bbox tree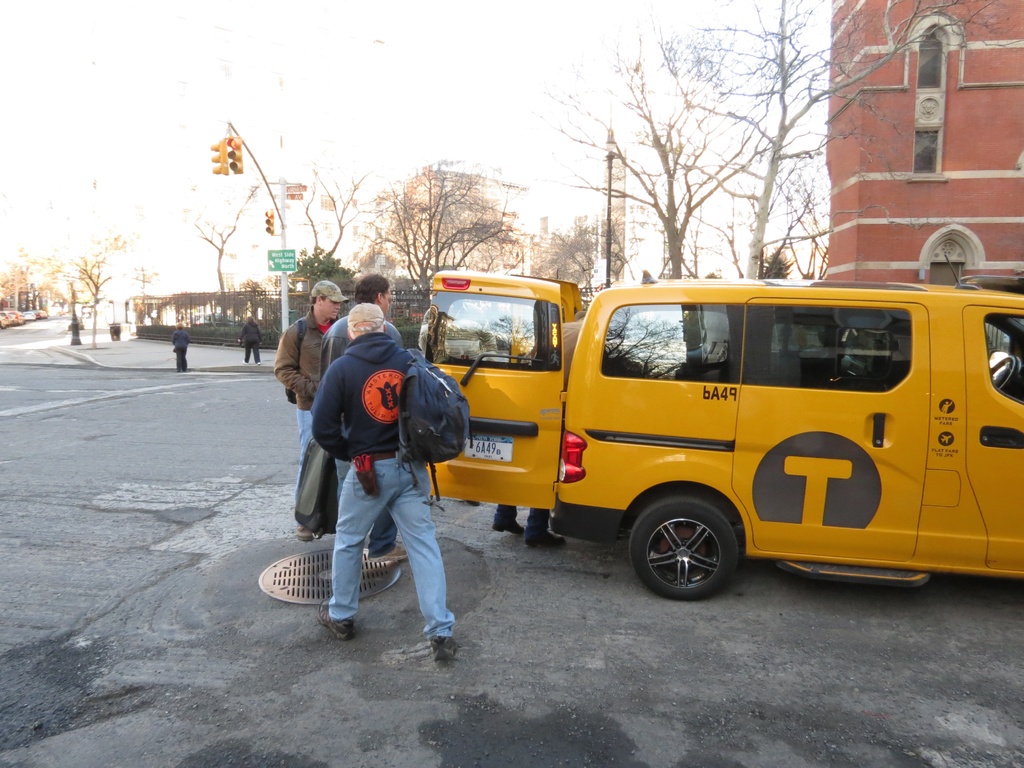
{"left": 531, "top": 24, "right": 763, "bottom": 283}
